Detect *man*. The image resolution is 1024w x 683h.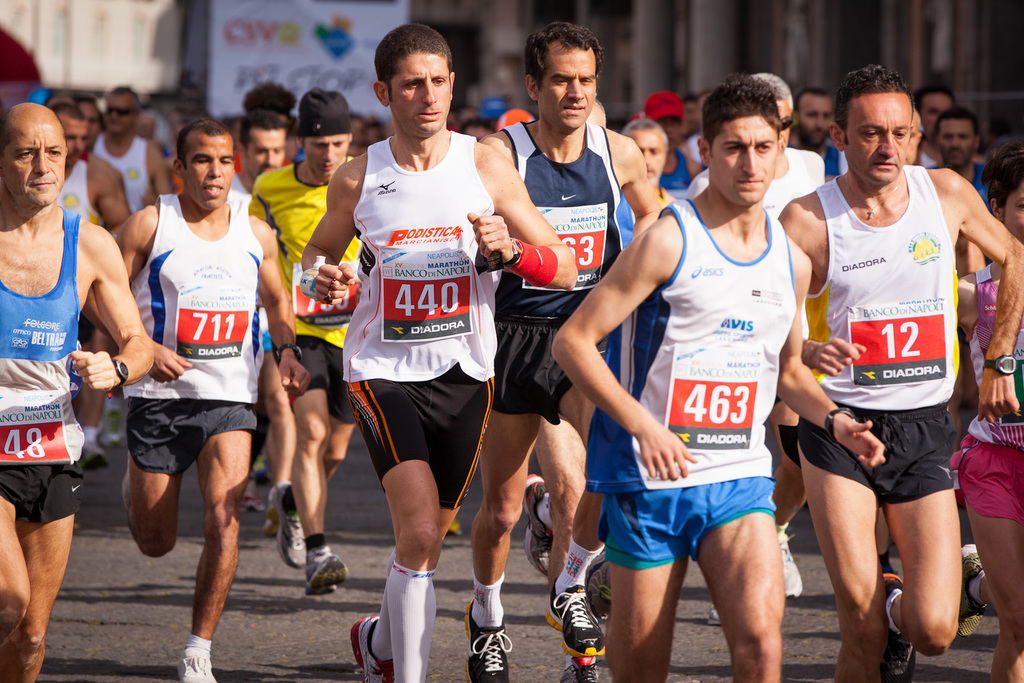
(left=93, top=106, right=280, bottom=657).
